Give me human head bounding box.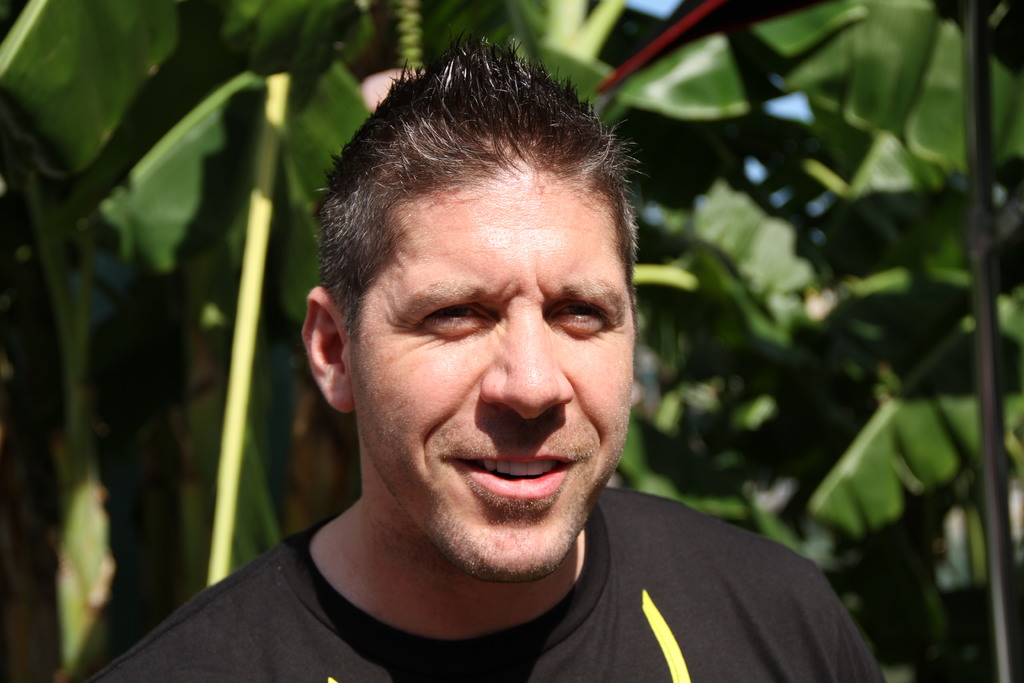
box(326, 49, 635, 545).
